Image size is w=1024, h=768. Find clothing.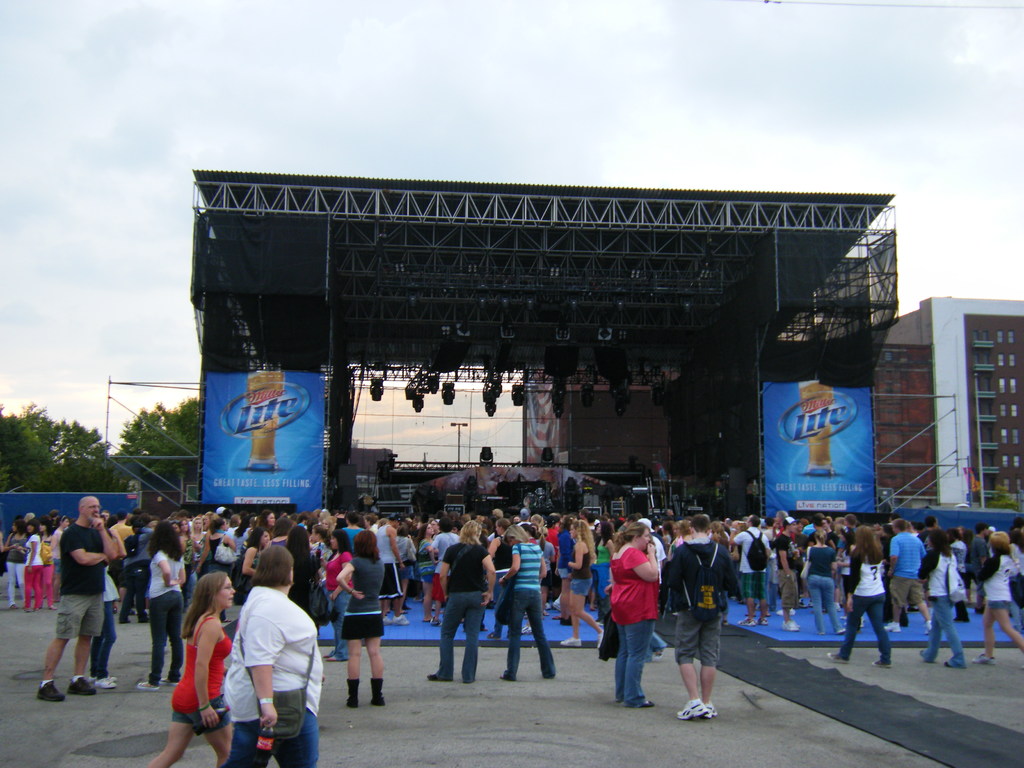
172:610:236:710.
